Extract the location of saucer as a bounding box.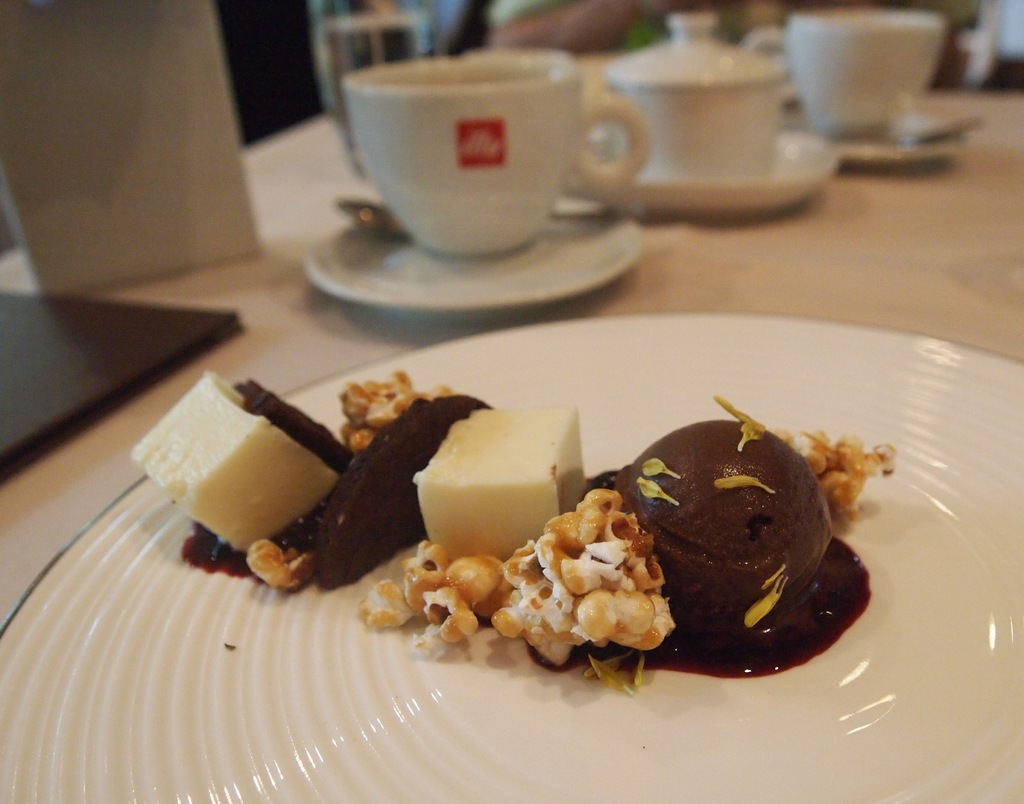
829:135:964:165.
